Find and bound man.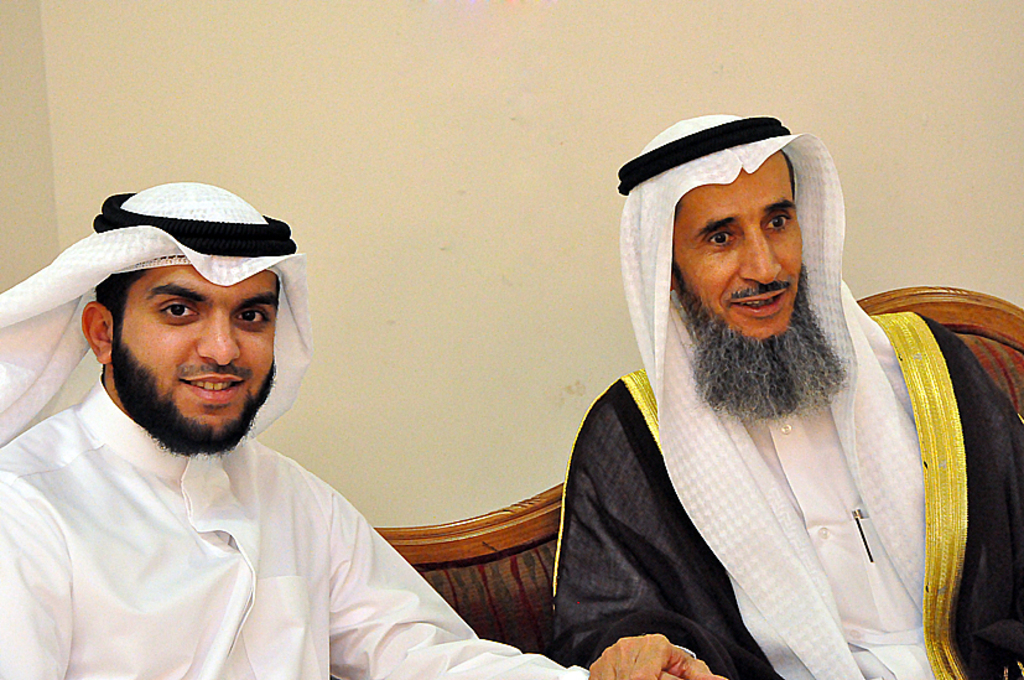
Bound: 549,109,1023,679.
